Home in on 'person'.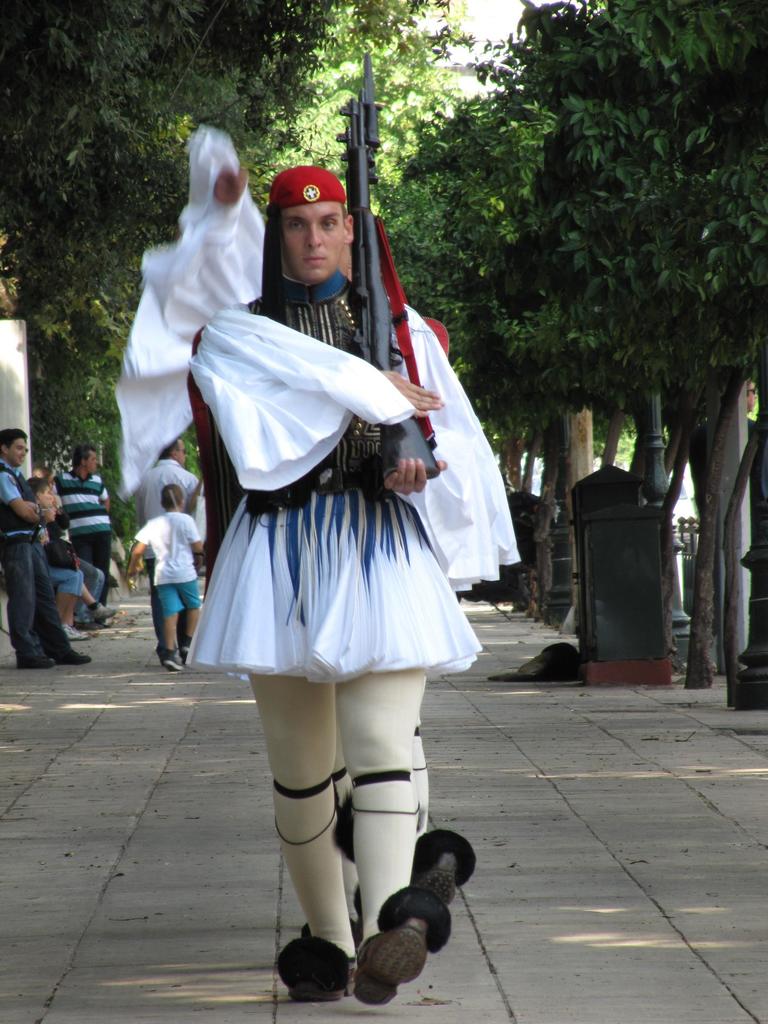
Homed in at [left=54, top=447, right=110, bottom=605].
